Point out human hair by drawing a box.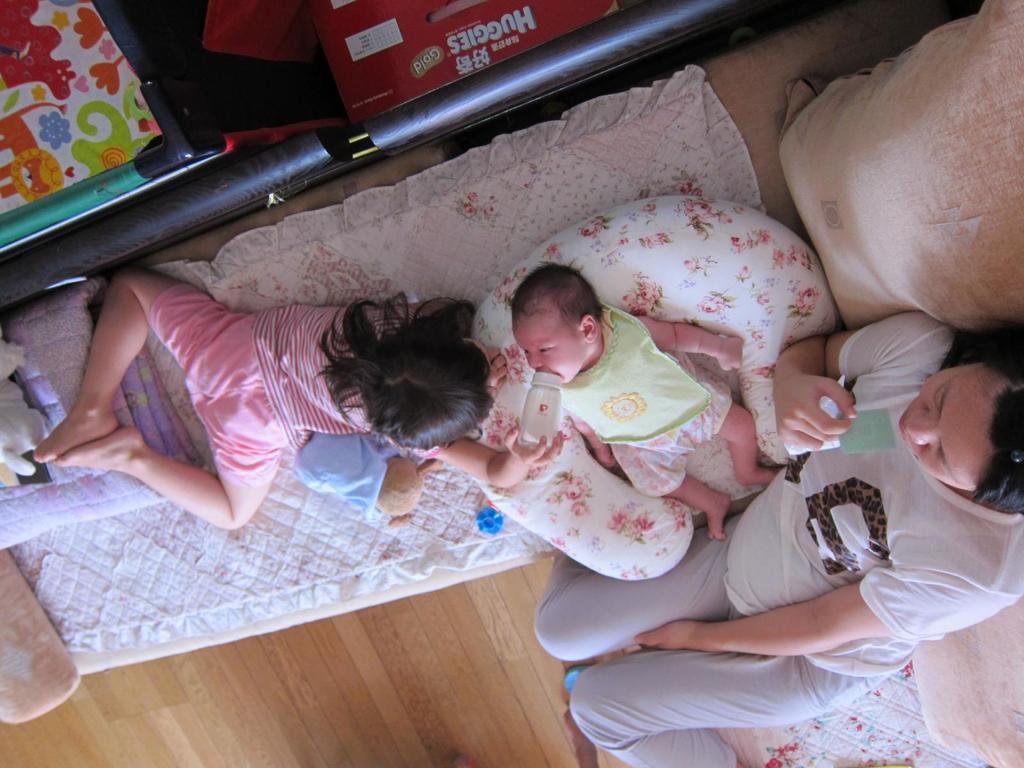
box(932, 321, 1023, 511).
